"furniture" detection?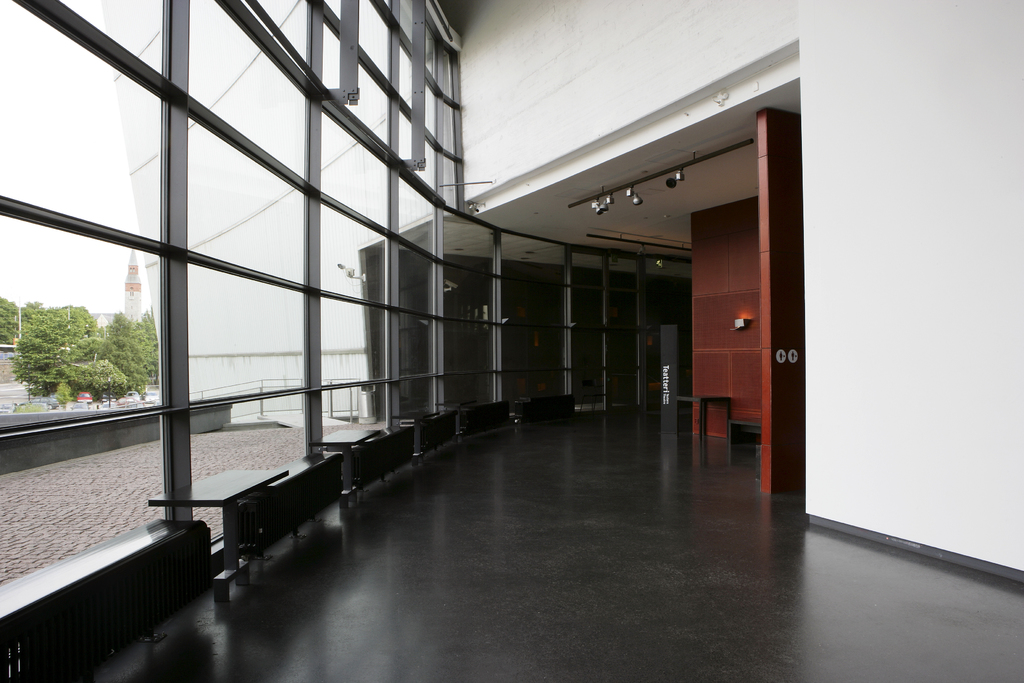
x1=146 y1=457 x2=289 y2=580
